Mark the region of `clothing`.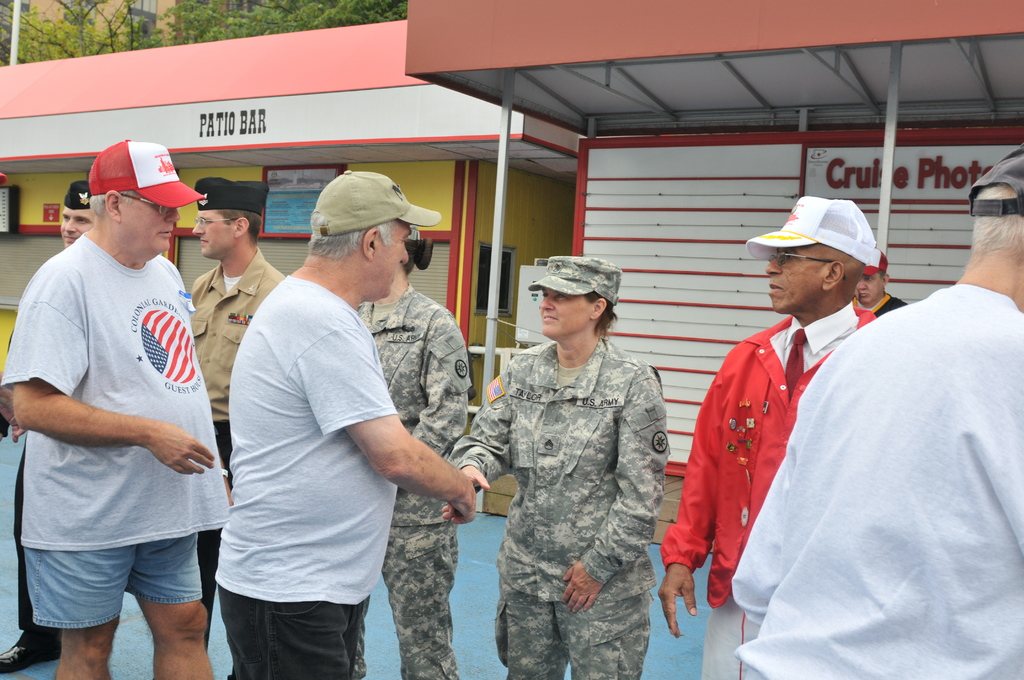
Region: (x1=15, y1=444, x2=36, y2=626).
